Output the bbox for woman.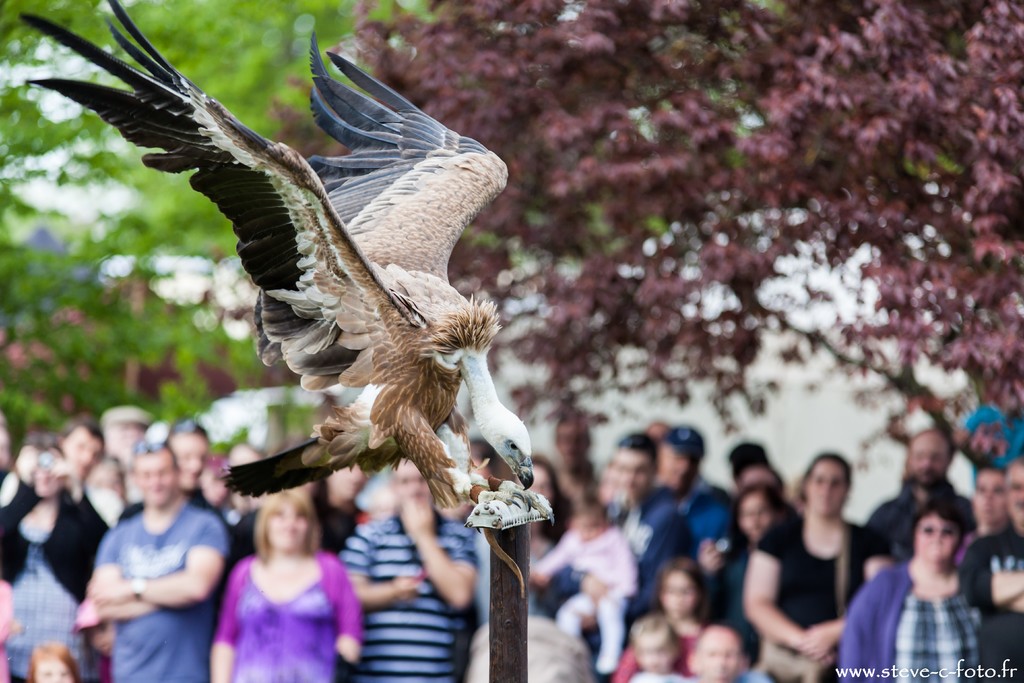
Rect(831, 497, 1023, 682).
